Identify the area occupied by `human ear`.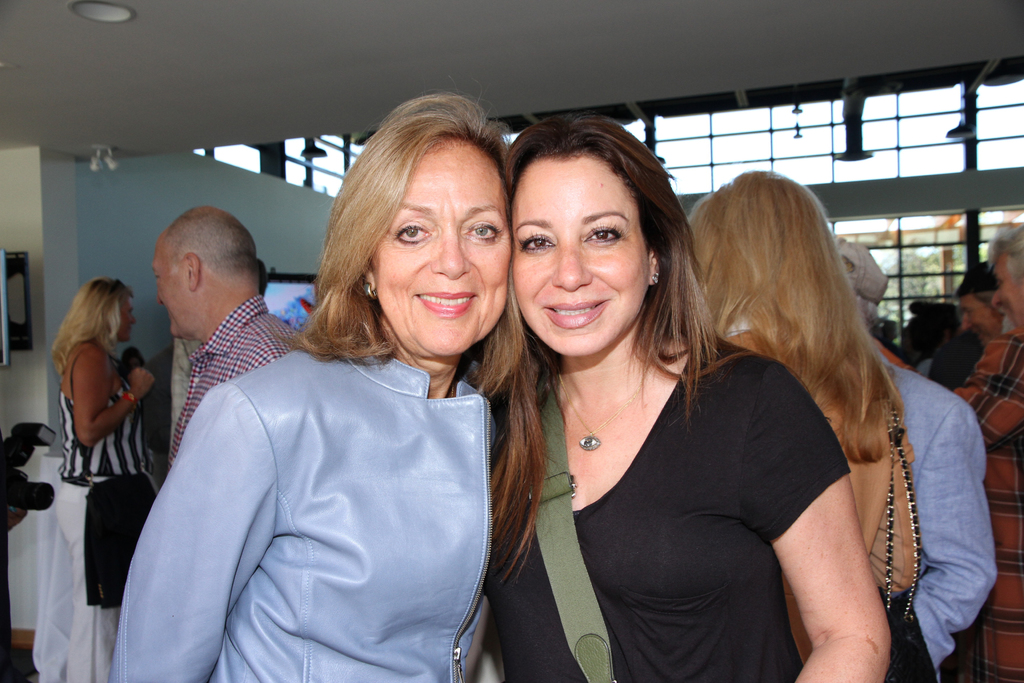
Area: (x1=184, y1=253, x2=202, y2=293).
